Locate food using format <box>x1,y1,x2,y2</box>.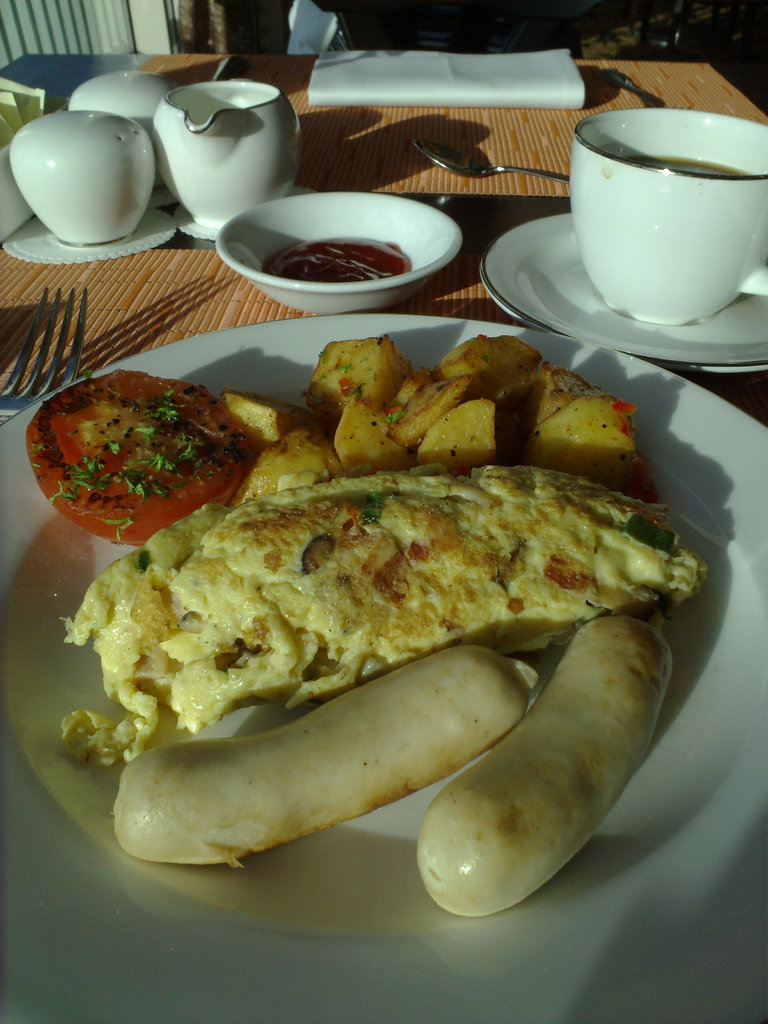
<box>109,643,543,869</box>.
